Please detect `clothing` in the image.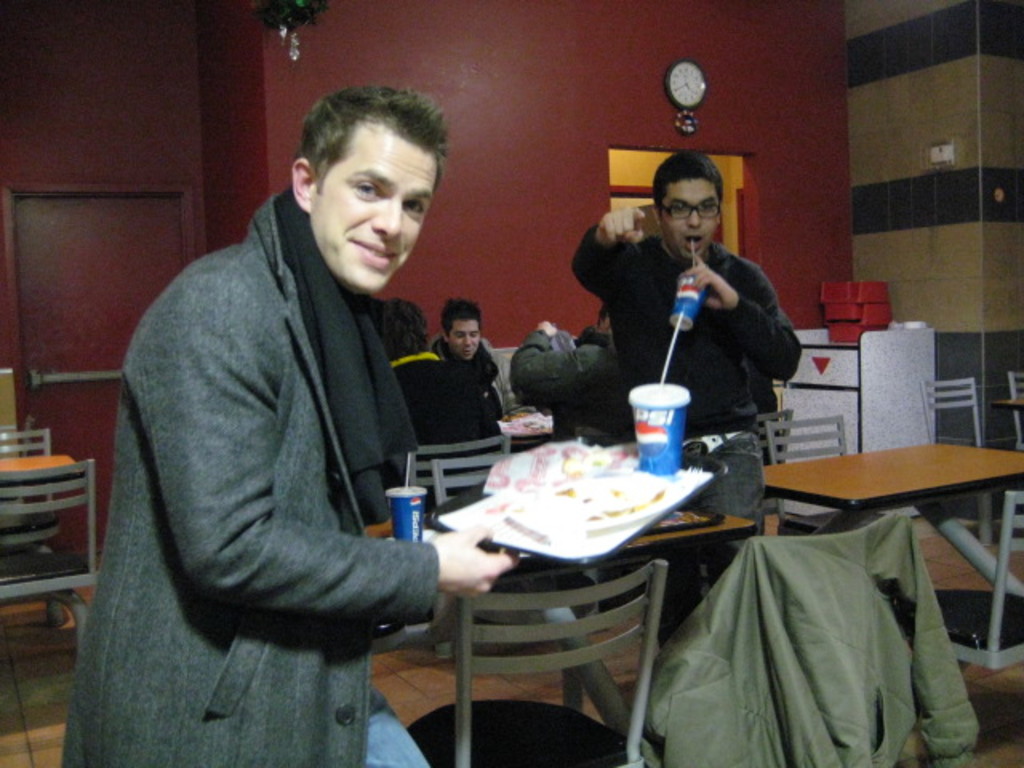
box(430, 333, 514, 427).
